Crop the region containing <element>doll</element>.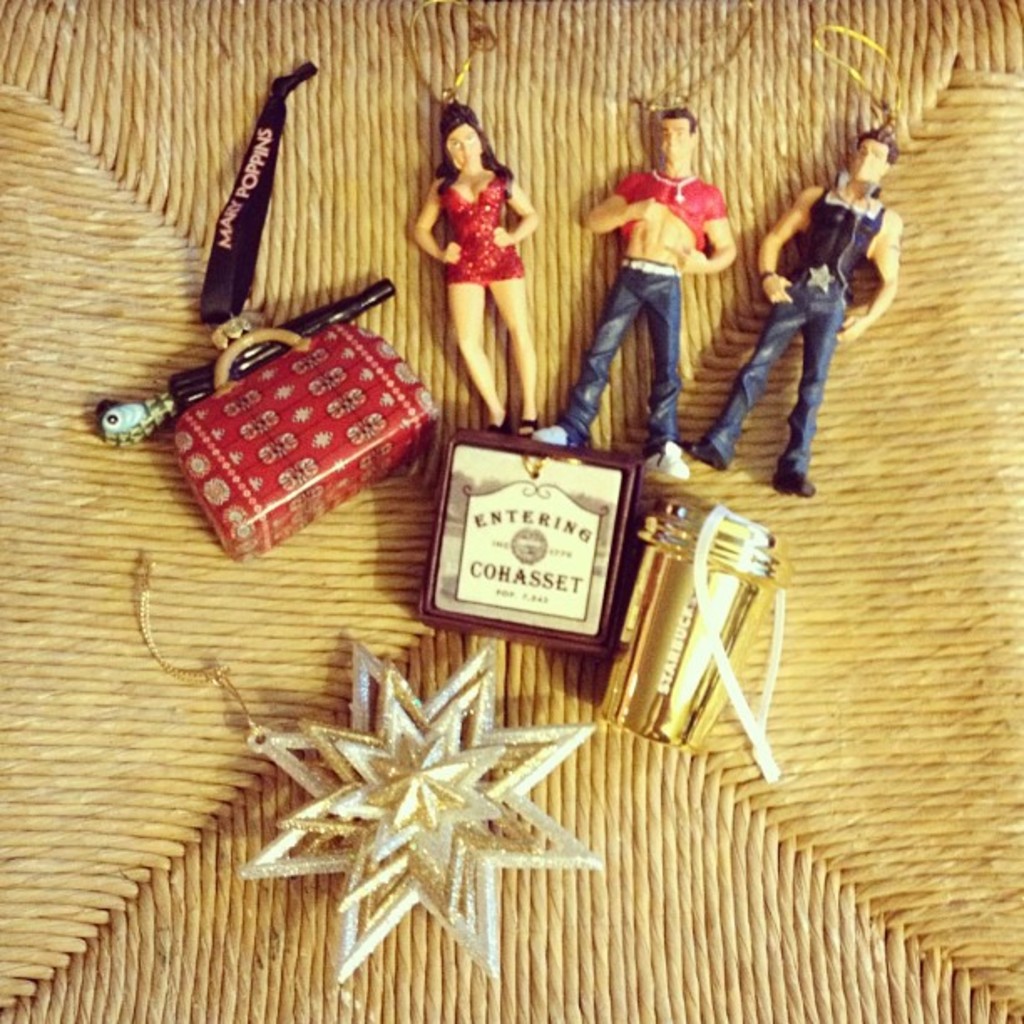
Crop region: box=[535, 87, 766, 485].
